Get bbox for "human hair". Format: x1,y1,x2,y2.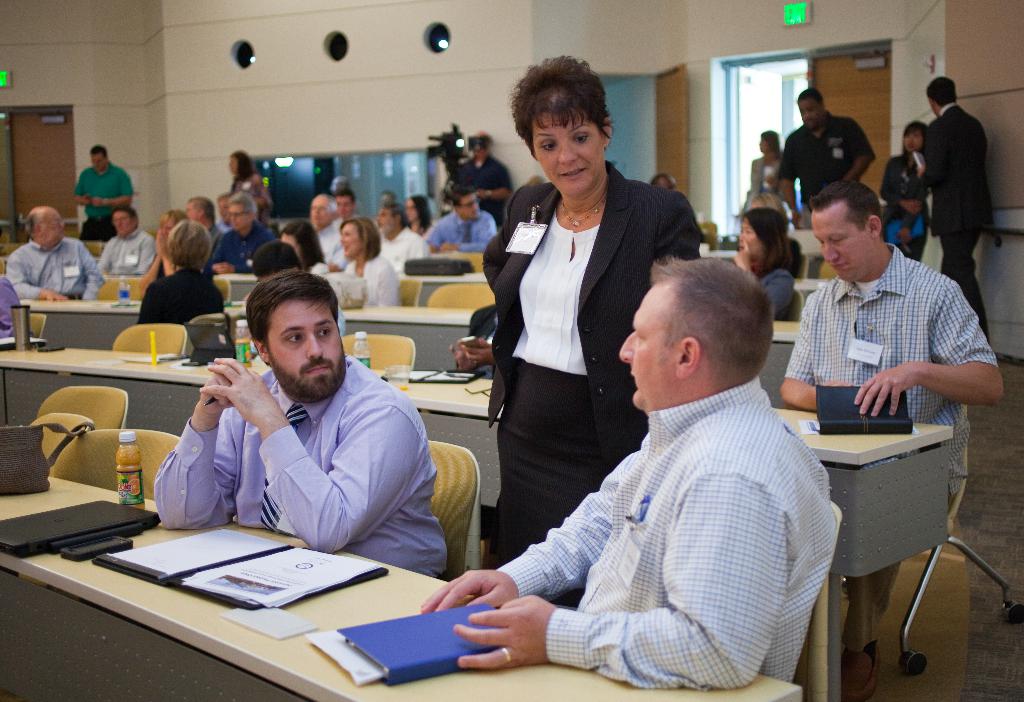
762,131,788,165.
